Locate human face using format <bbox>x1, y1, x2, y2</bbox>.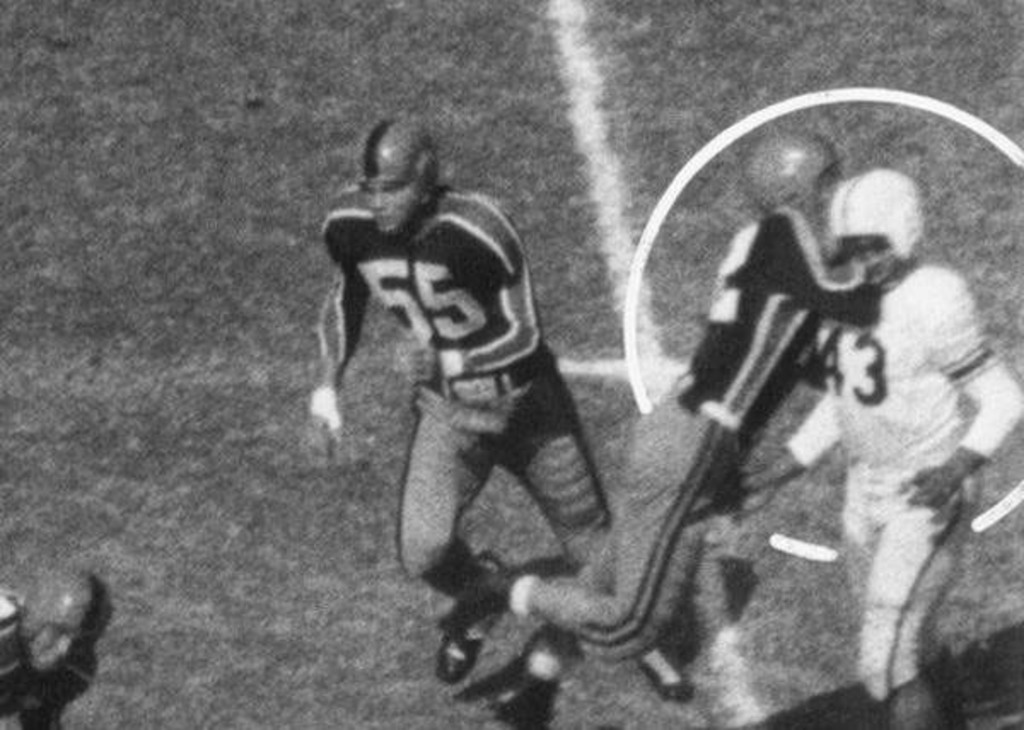
<bbox>362, 177, 416, 230</bbox>.
